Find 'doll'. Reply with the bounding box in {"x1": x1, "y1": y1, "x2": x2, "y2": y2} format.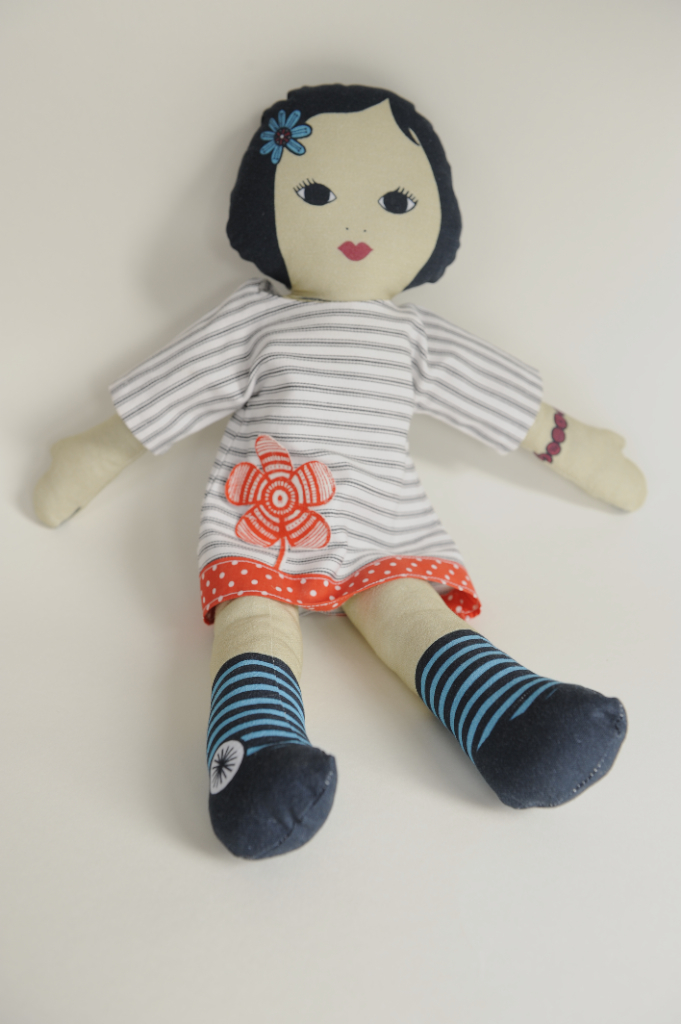
{"x1": 29, "y1": 89, "x2": 637, "y2": 853}.
